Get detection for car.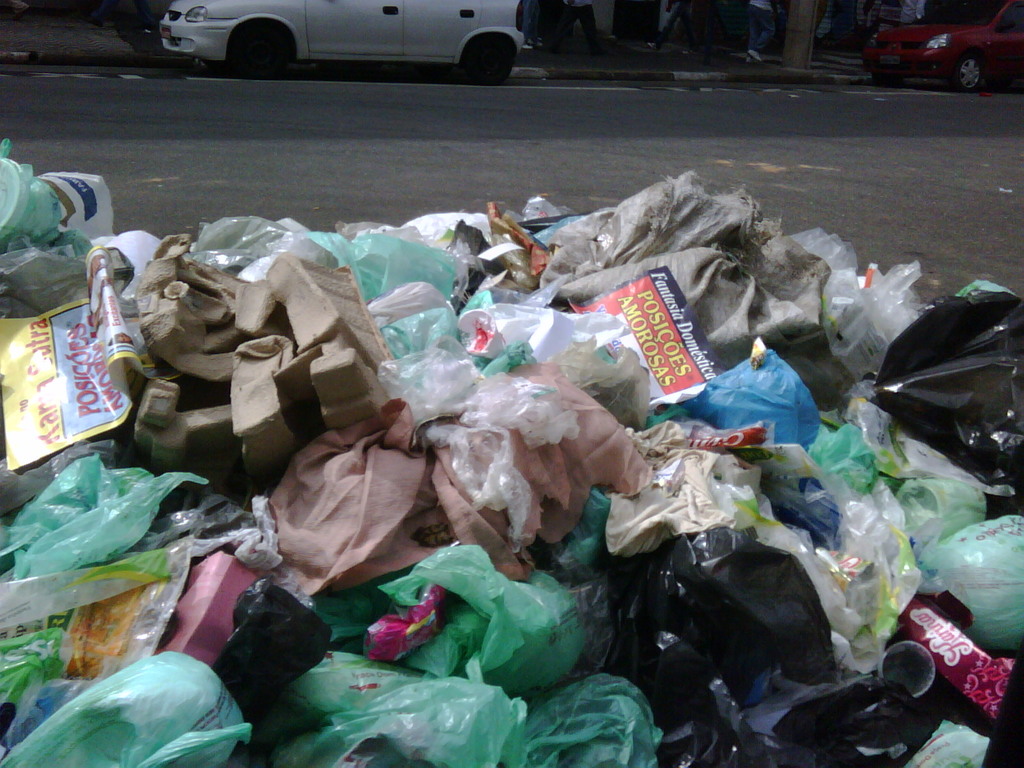
Detection: 153:0:536:76.
